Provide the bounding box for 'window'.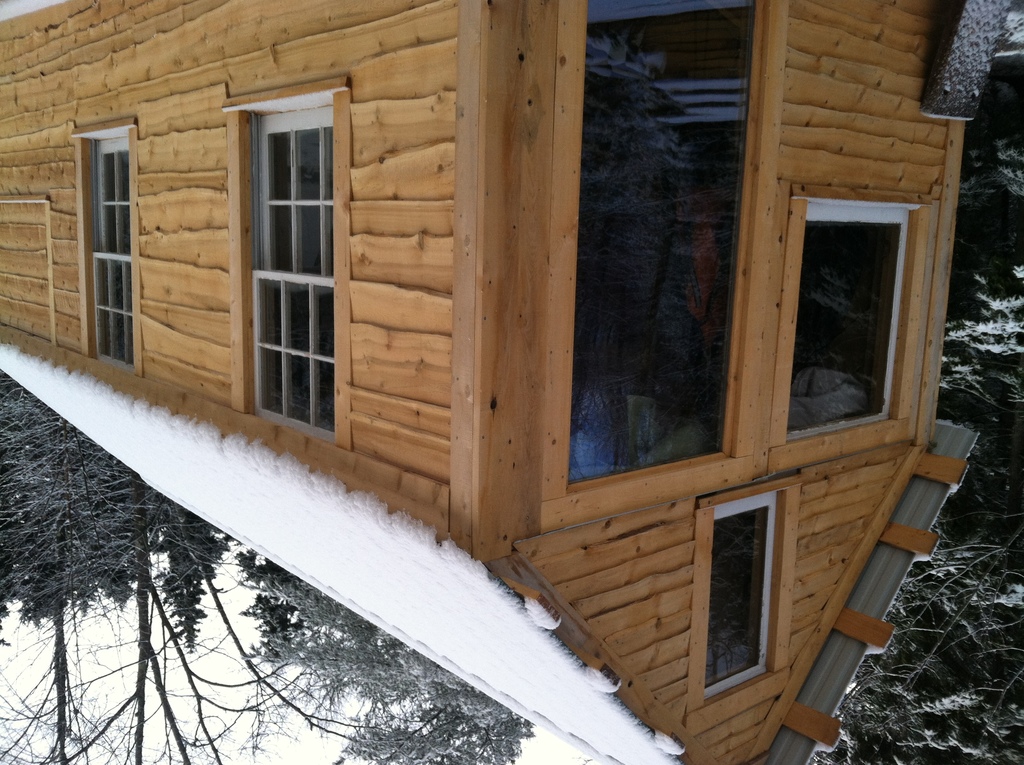
225, 65, 342, 449.
